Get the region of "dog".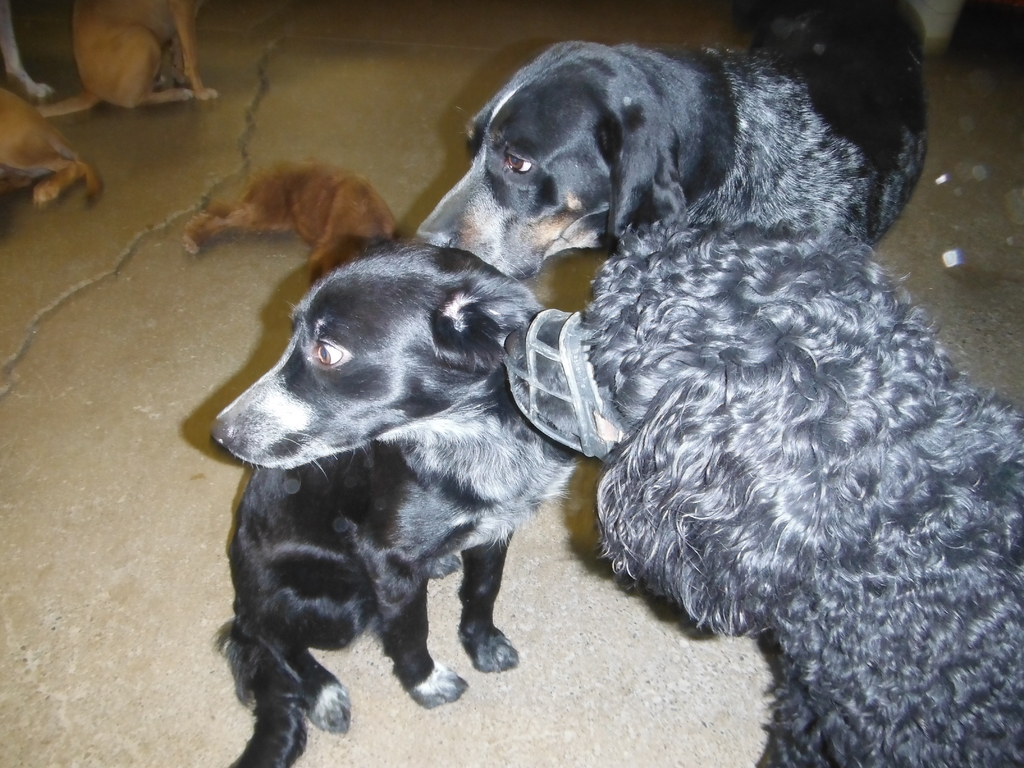
pyautogui.locateOnScreen(31, 0, 216, 121).
